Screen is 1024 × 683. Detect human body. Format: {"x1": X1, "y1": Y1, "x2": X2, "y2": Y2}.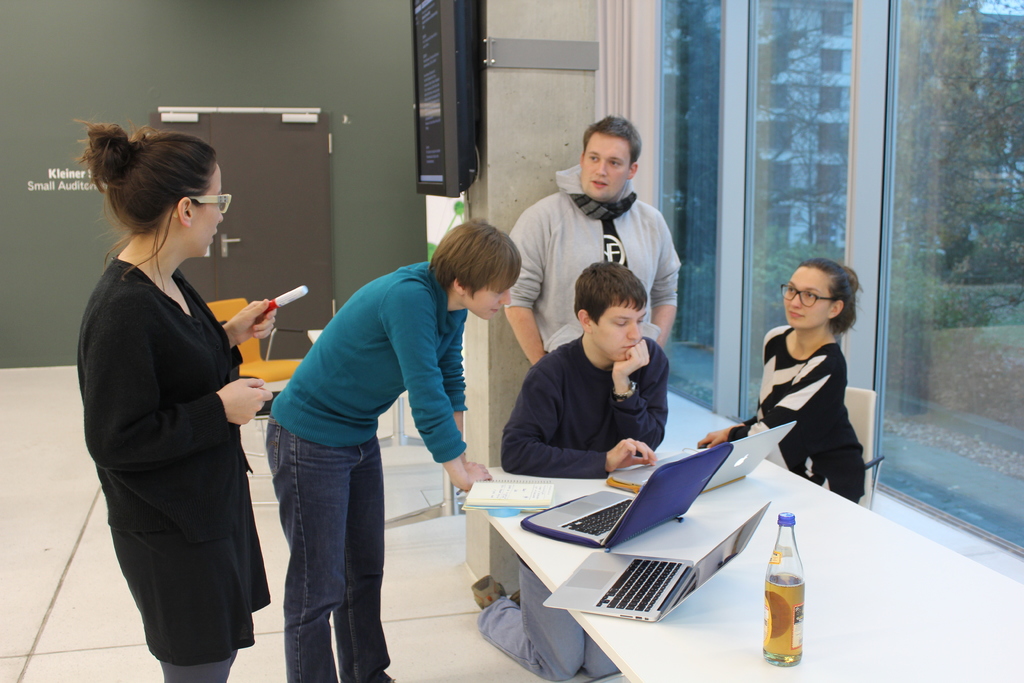
{"x1": 470, "y1": 262, "x2": 667, "y2": 682}.
